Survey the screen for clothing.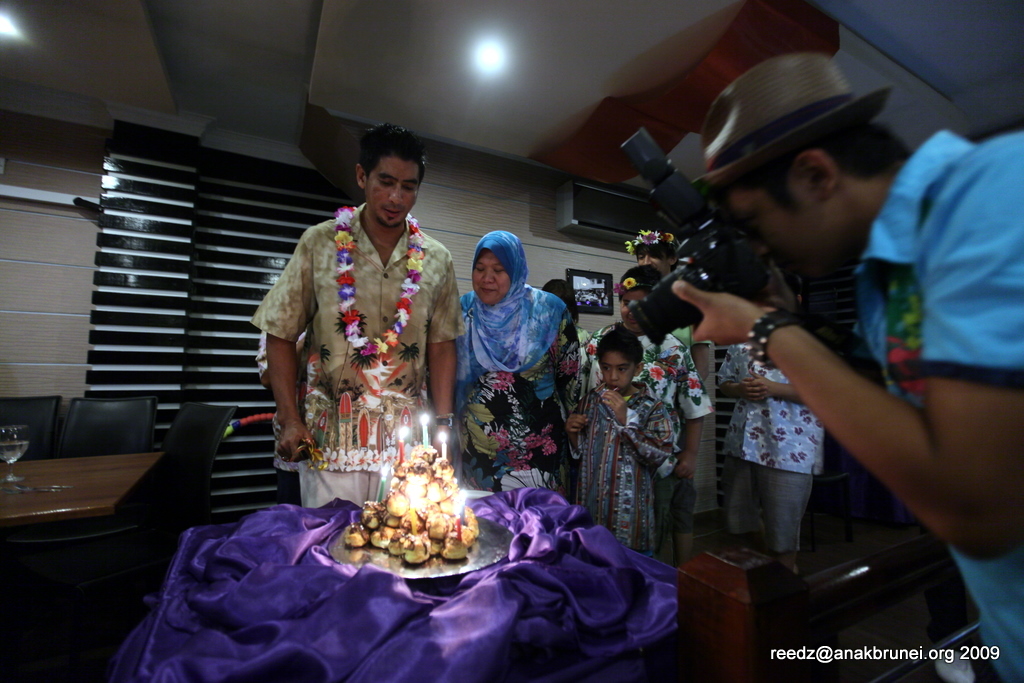
Survey found: {"left": 723, "top": 341, "right": 829, "bottom": 574}.
